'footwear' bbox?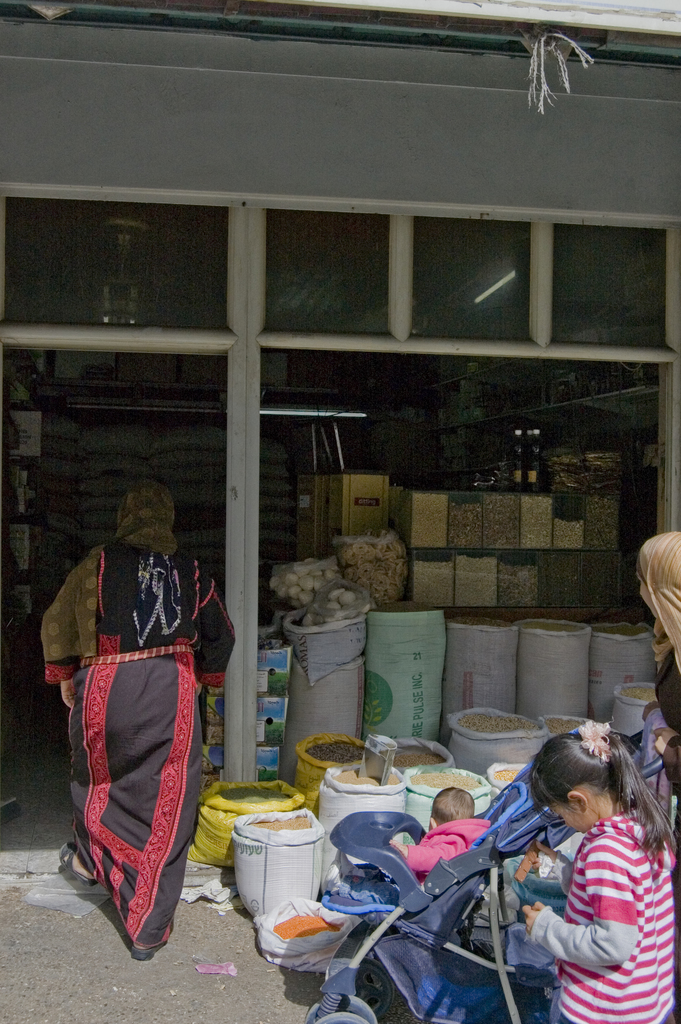
x1=58 y1=836 x2=104 y2=885
